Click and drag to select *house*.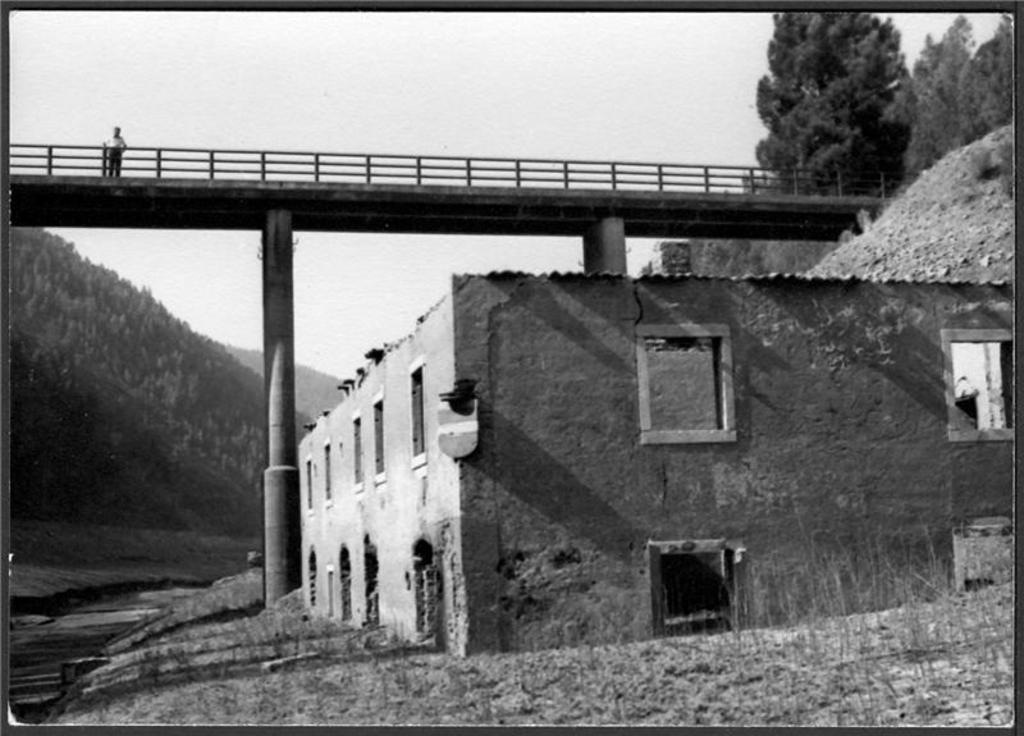
Selection: box(297, 268, 1014, 646).
